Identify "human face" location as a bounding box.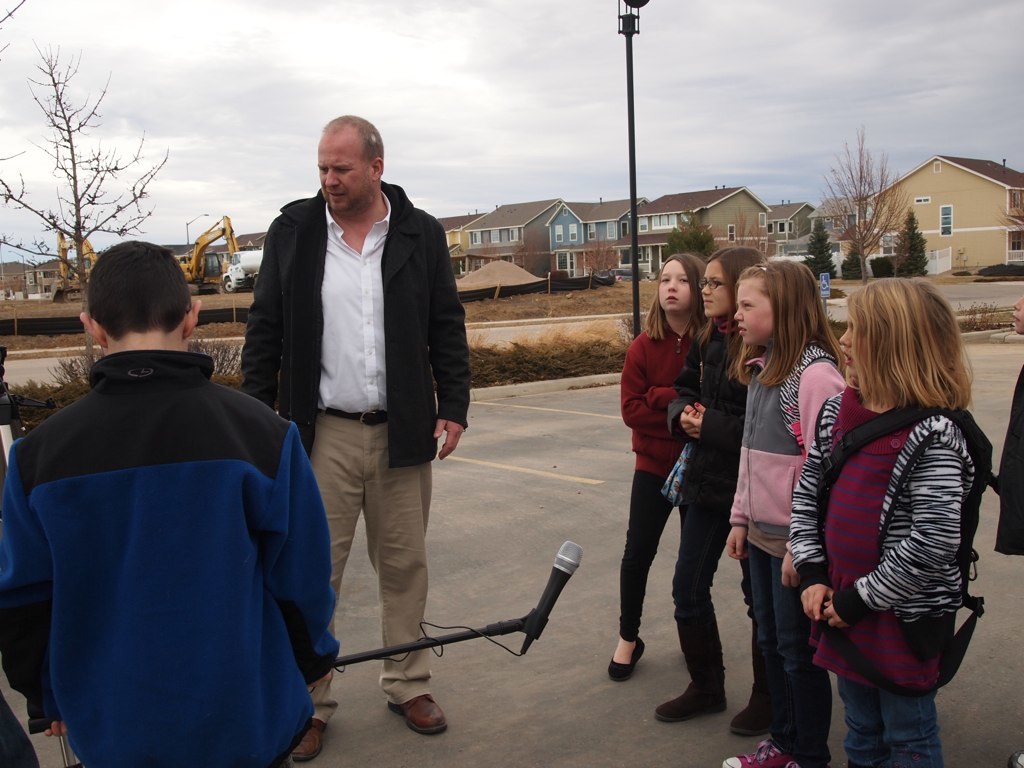
<region>840, 317, 856, 378</region>.
